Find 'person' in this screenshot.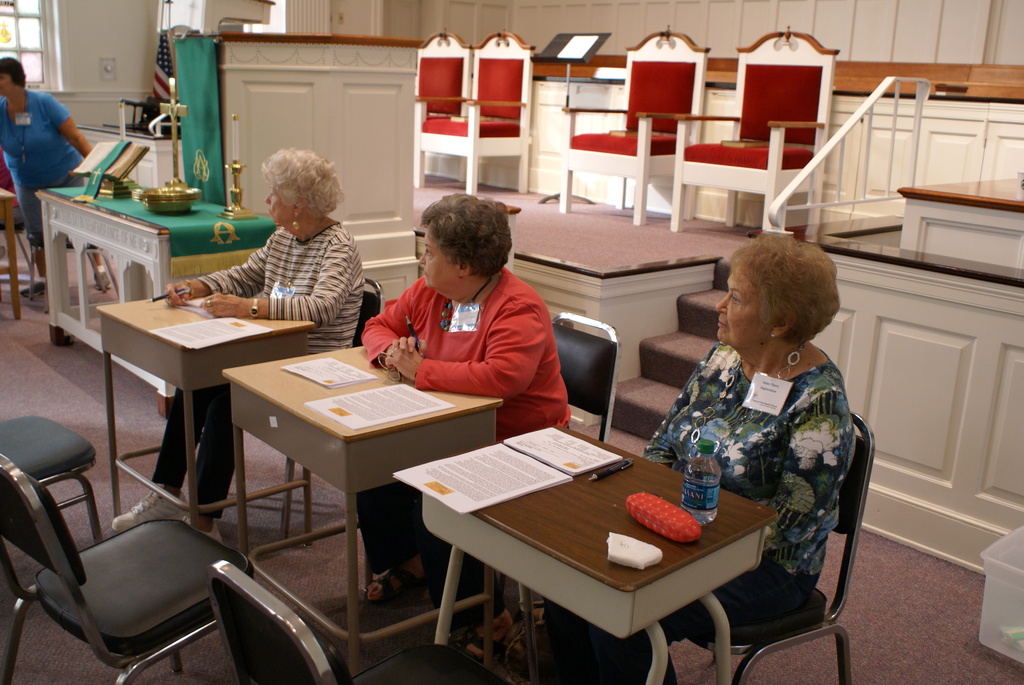
The bounding box for 'person' is left=352, top=196, right=577, bottom=664.
